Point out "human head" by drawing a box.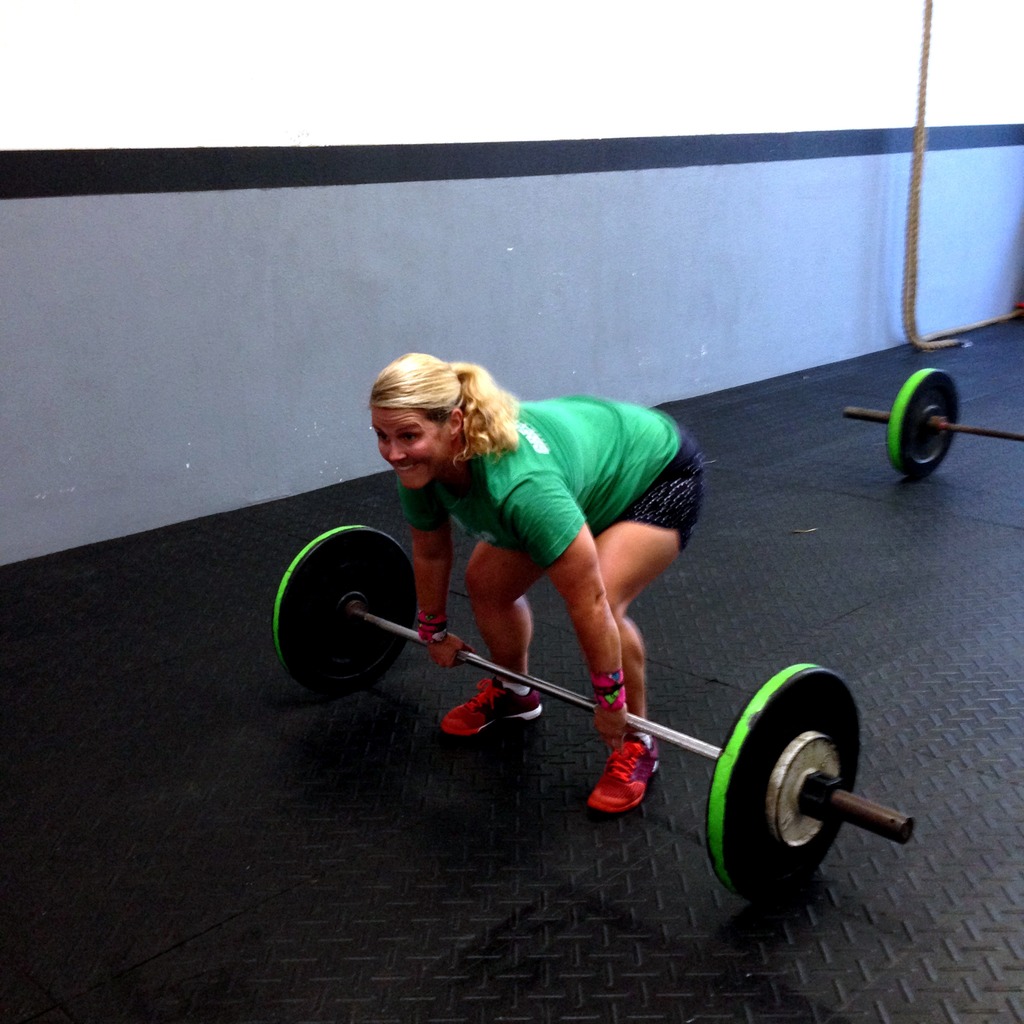
box(365, 342, 483, 485).
